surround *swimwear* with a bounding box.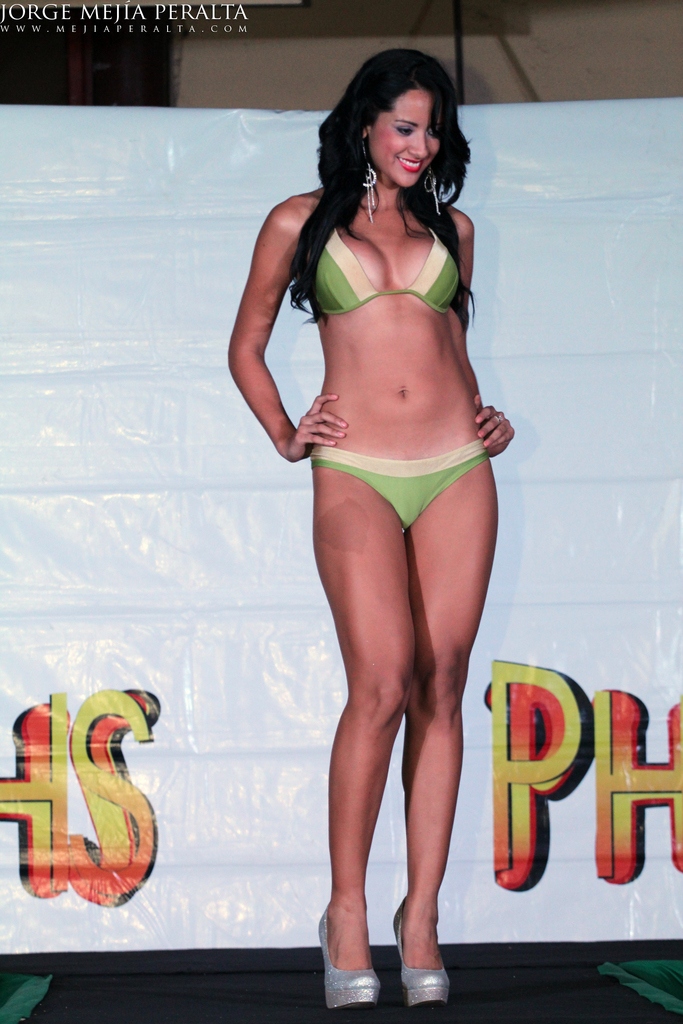
(x1=296, y1=221, x2=459, y2=319).
